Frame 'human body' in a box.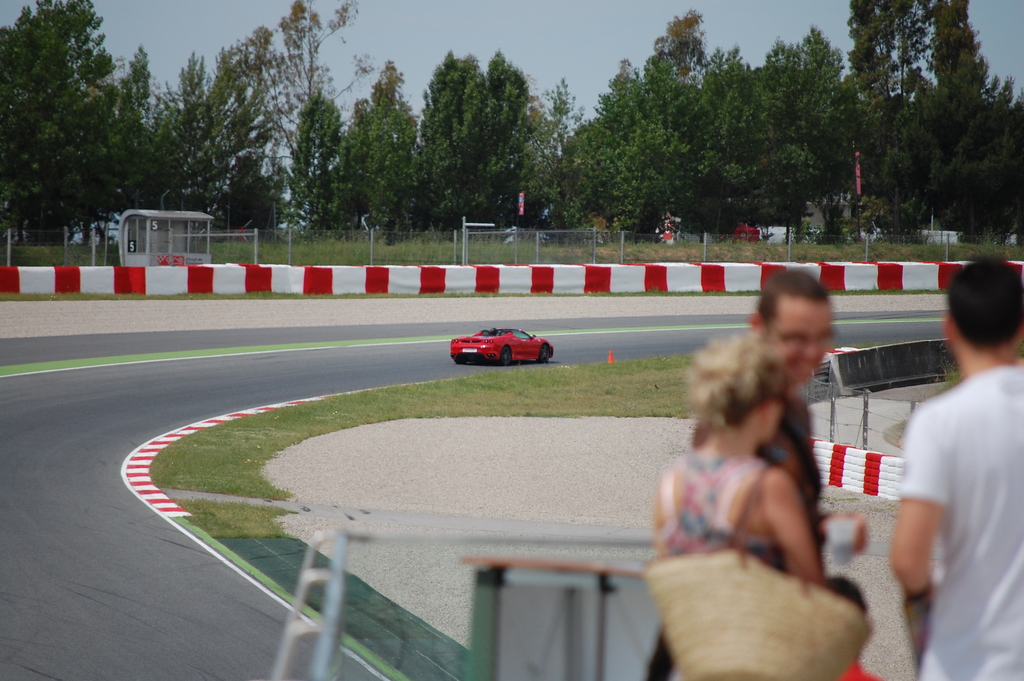
(x1=876, y1=248, x2=1015, y2=669).
